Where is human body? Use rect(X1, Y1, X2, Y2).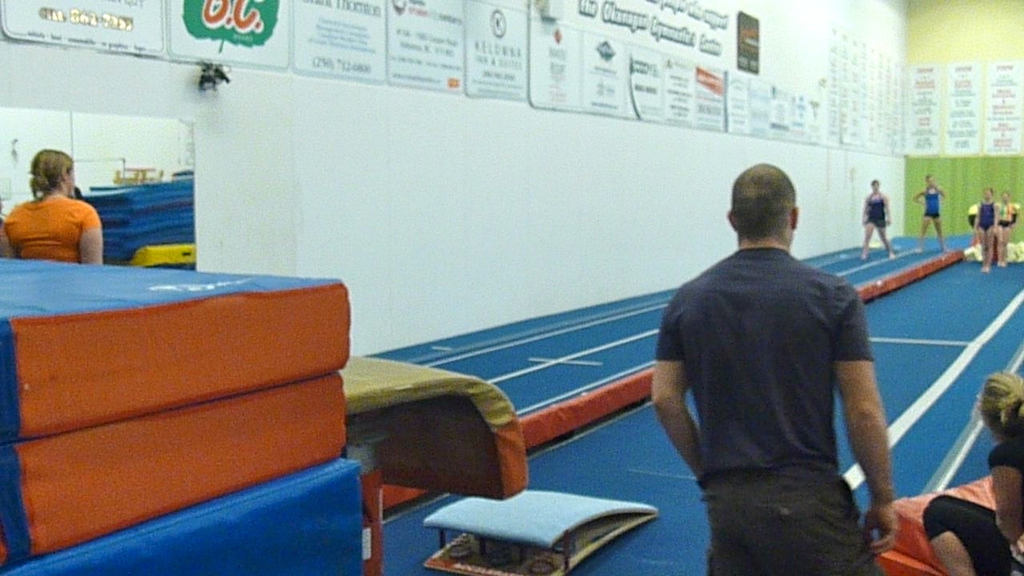
rect(858, 179, 892, 258).
